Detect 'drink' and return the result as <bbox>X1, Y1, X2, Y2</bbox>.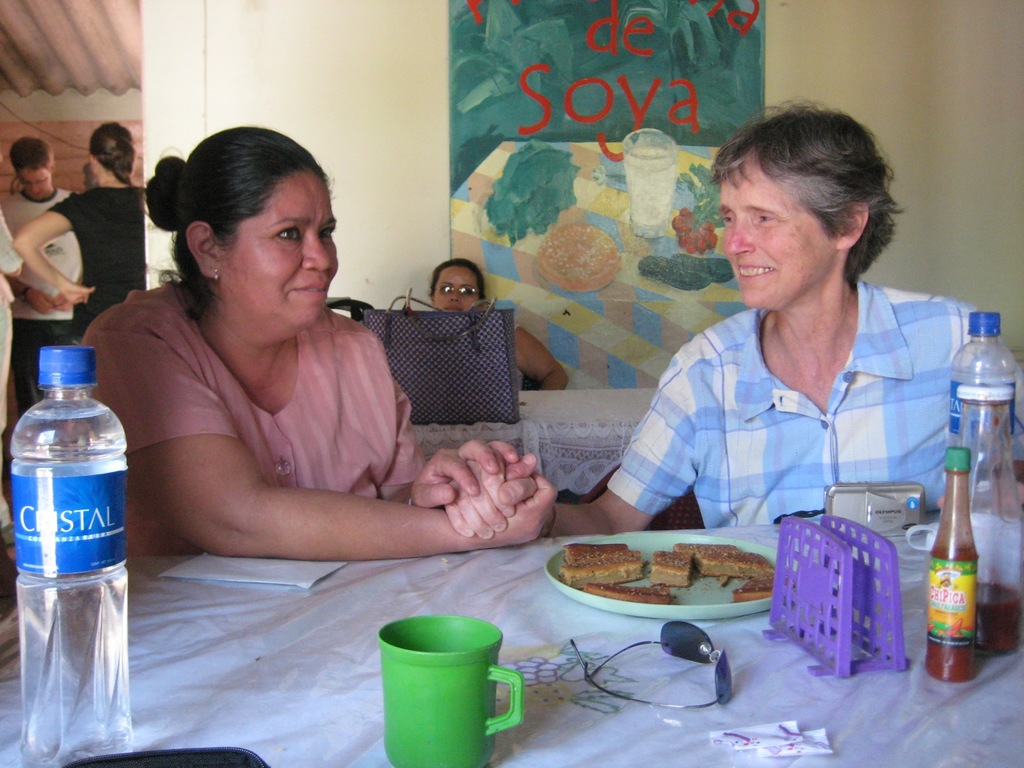
<bbox>948, 311, 1017, 506</bbox>.
